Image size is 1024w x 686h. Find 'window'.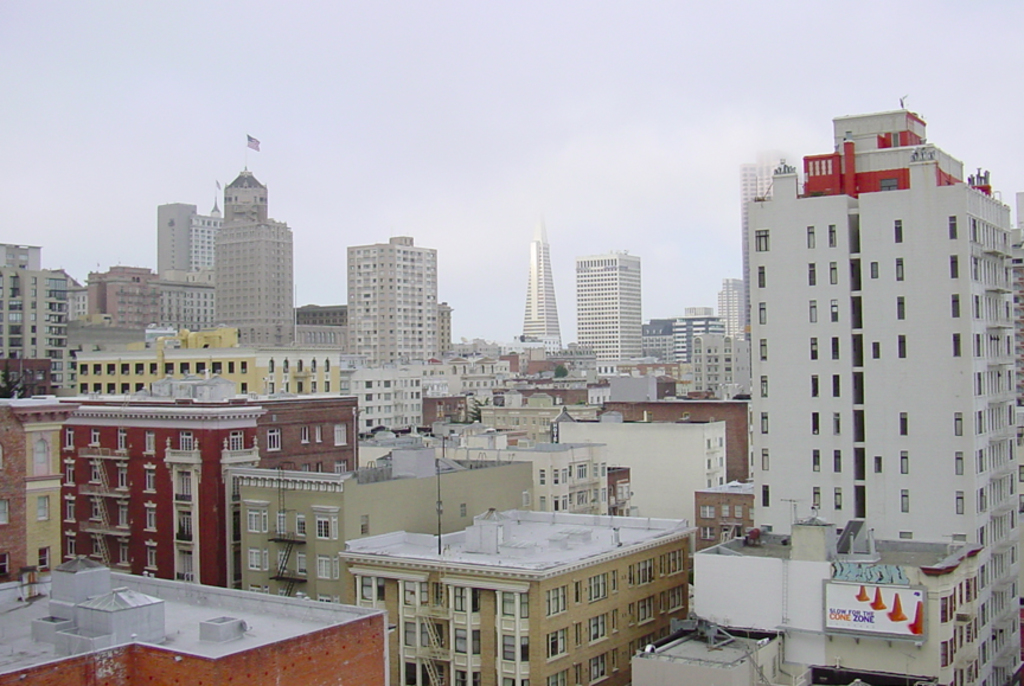
l=64, t=423, r=71, b=447.
